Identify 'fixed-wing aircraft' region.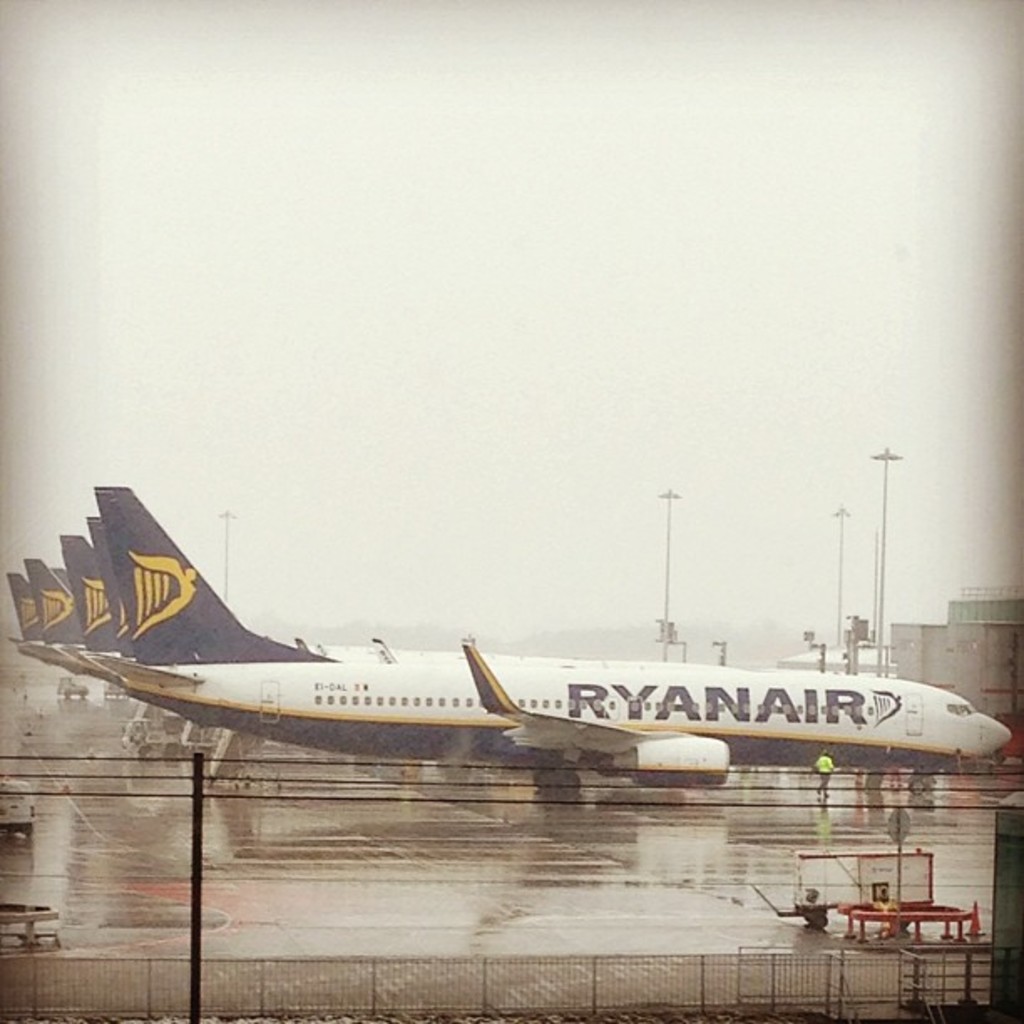
Region: x1=60, y1=525, x2=107, y2=669.
